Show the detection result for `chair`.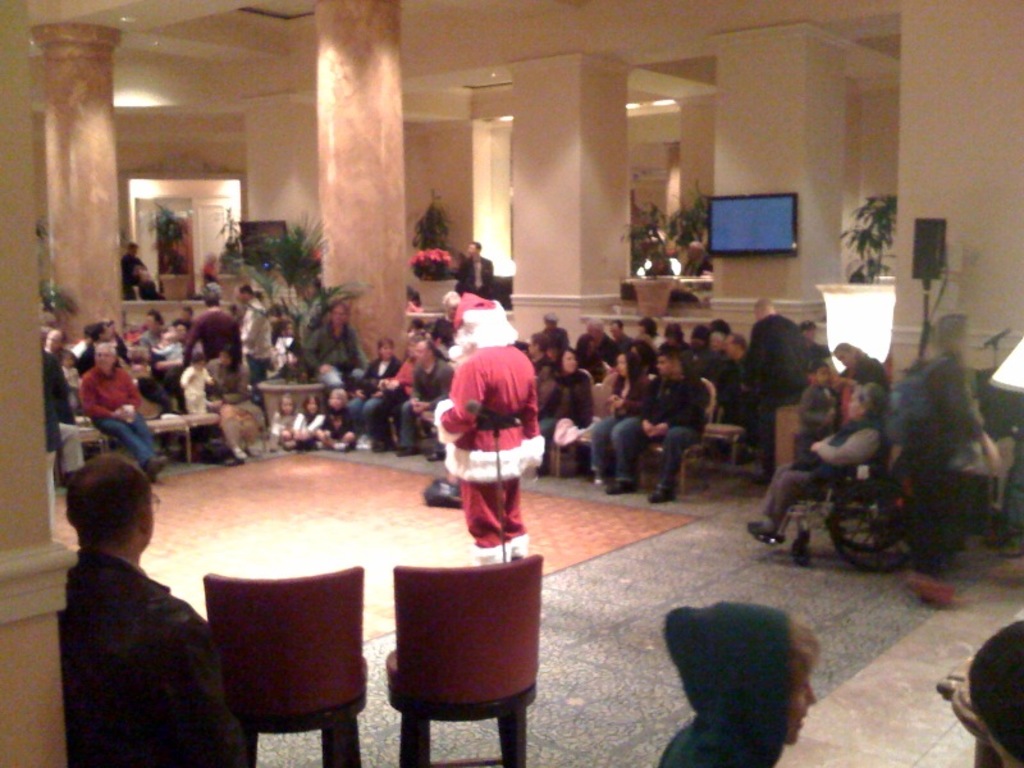
rect(681, 378, 719, 498).
